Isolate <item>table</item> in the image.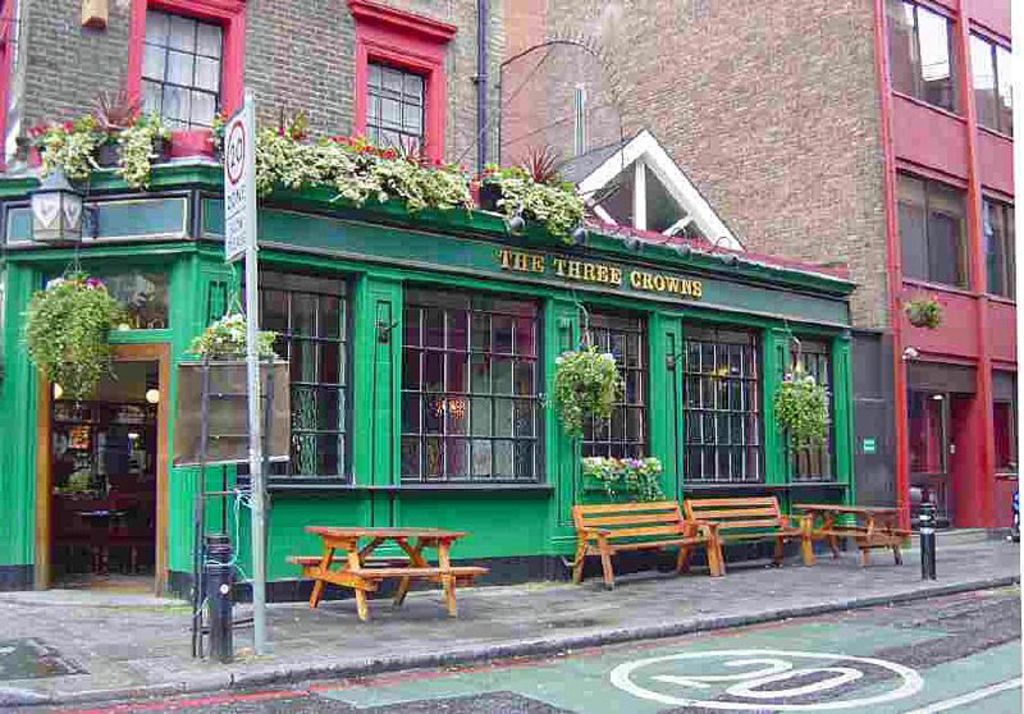
Isolated region: select_region(307, 516, 468, 615).
